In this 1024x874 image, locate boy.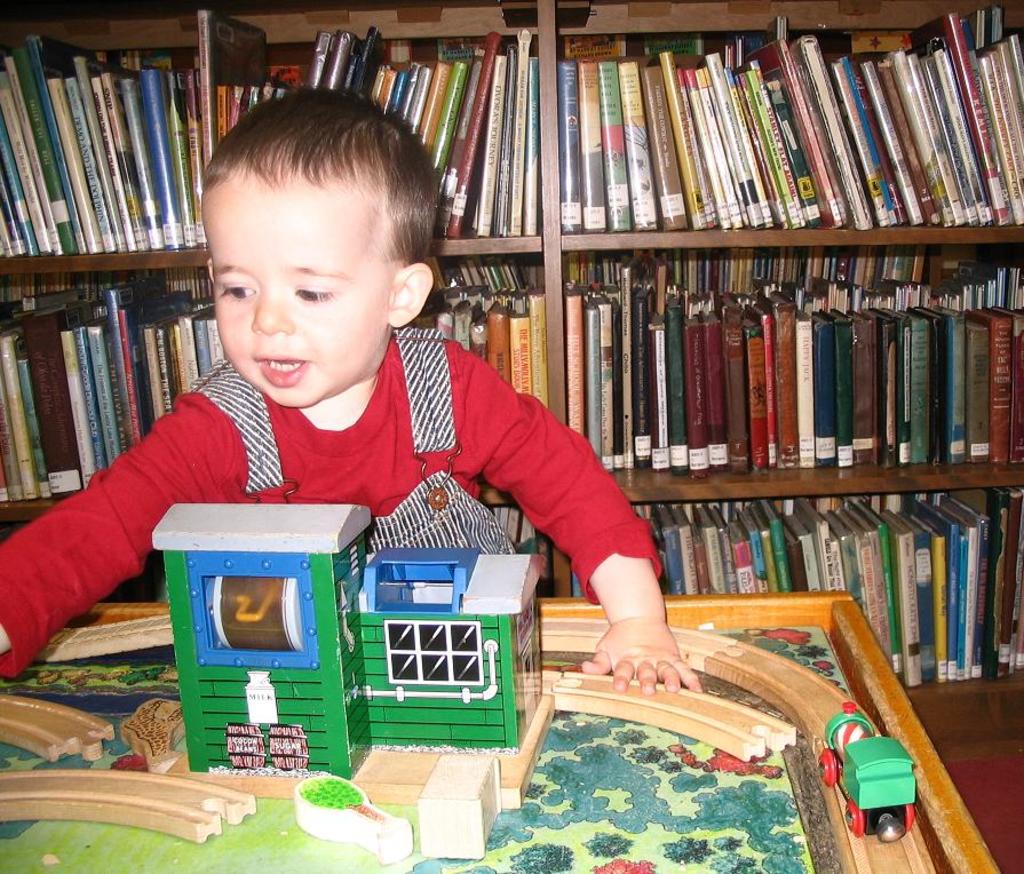
Bounding box: 0,92,693,696.
